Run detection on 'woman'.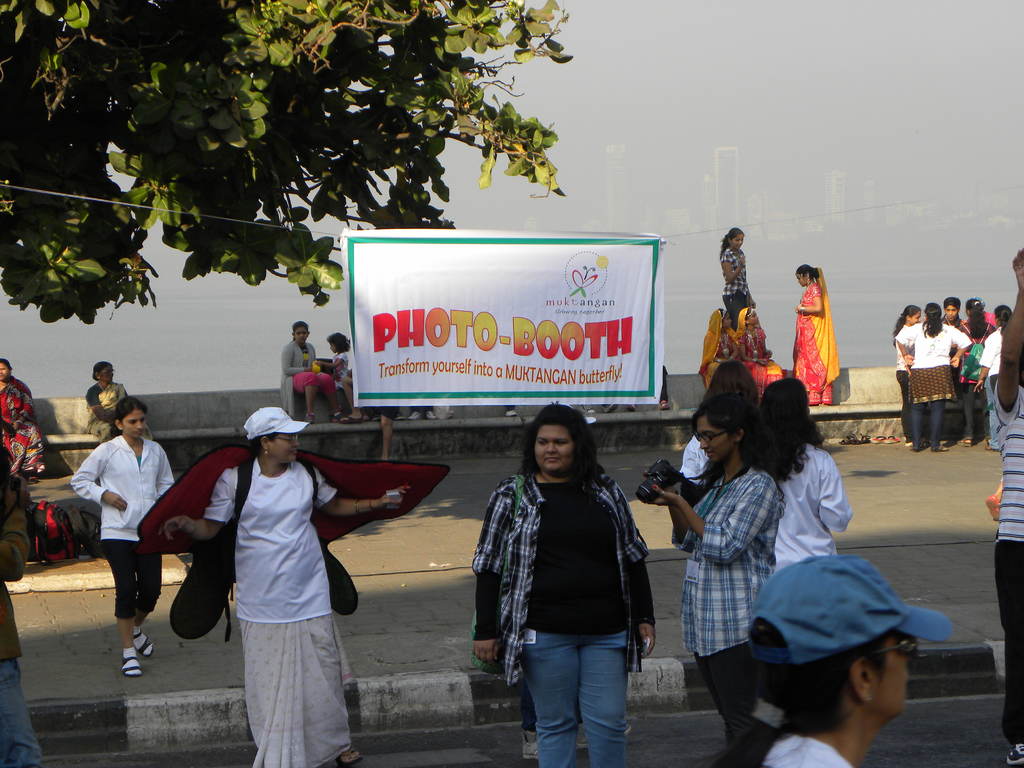
Result: 717 228 756 323.
